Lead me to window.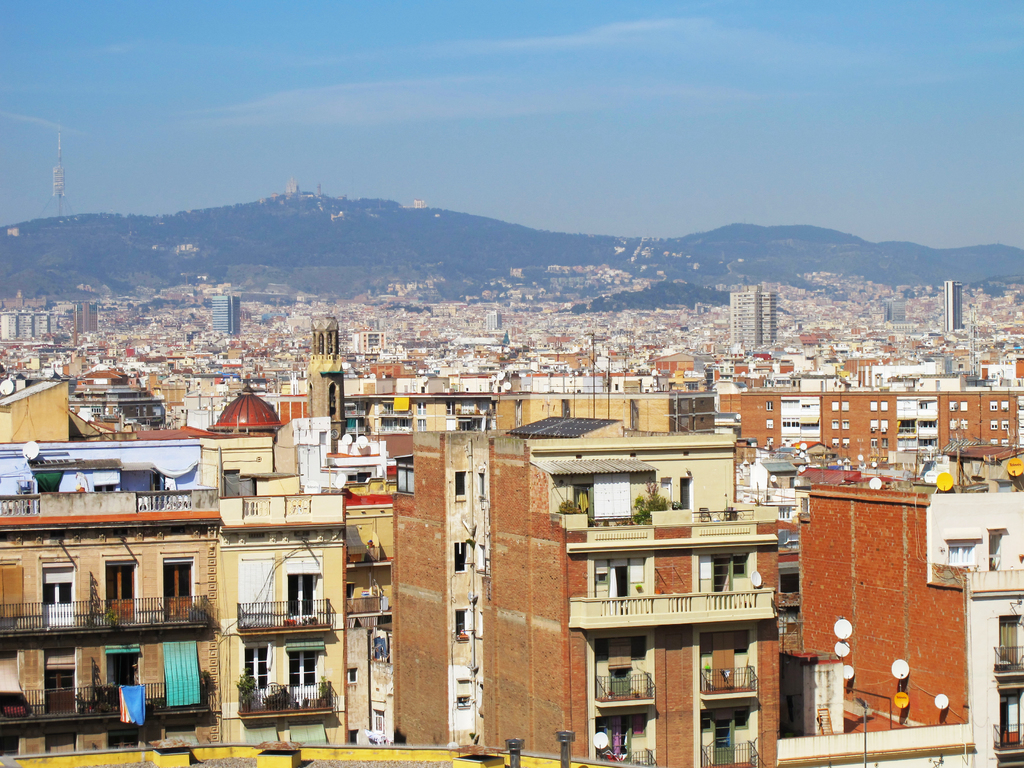
Lead to x1=946, y1=540, x2=979, y2=568.
